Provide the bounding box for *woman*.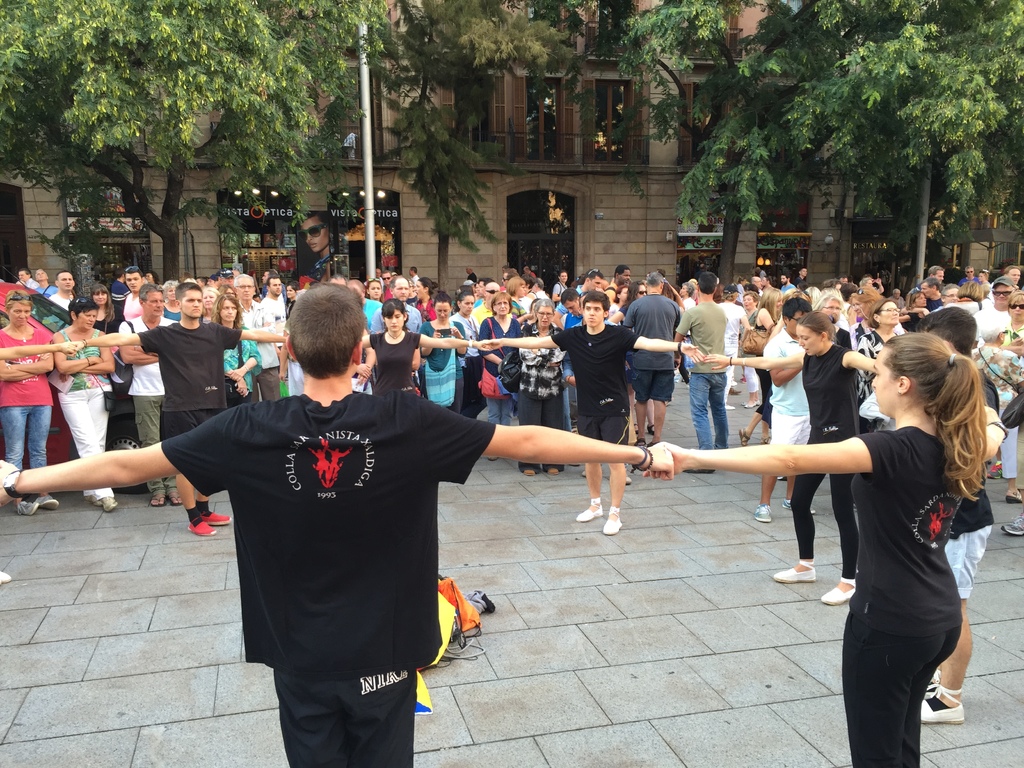
x1=477, y1=290, x2=527, y2=461.
